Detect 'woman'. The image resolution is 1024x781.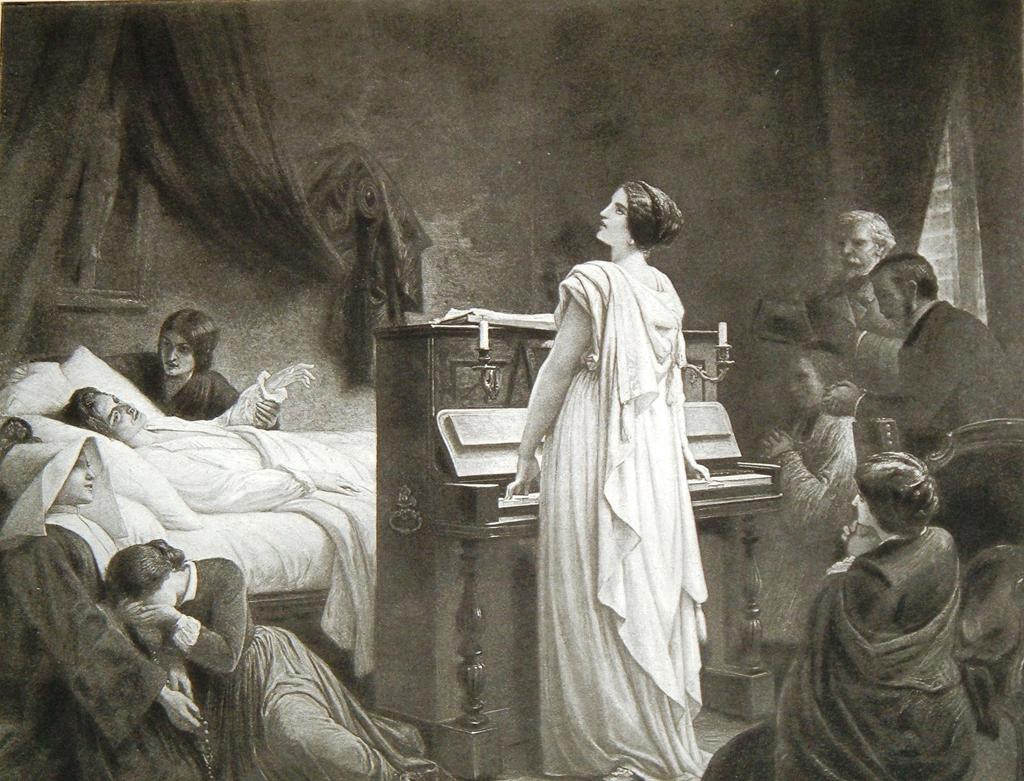
(64, 362, 374, 510).
